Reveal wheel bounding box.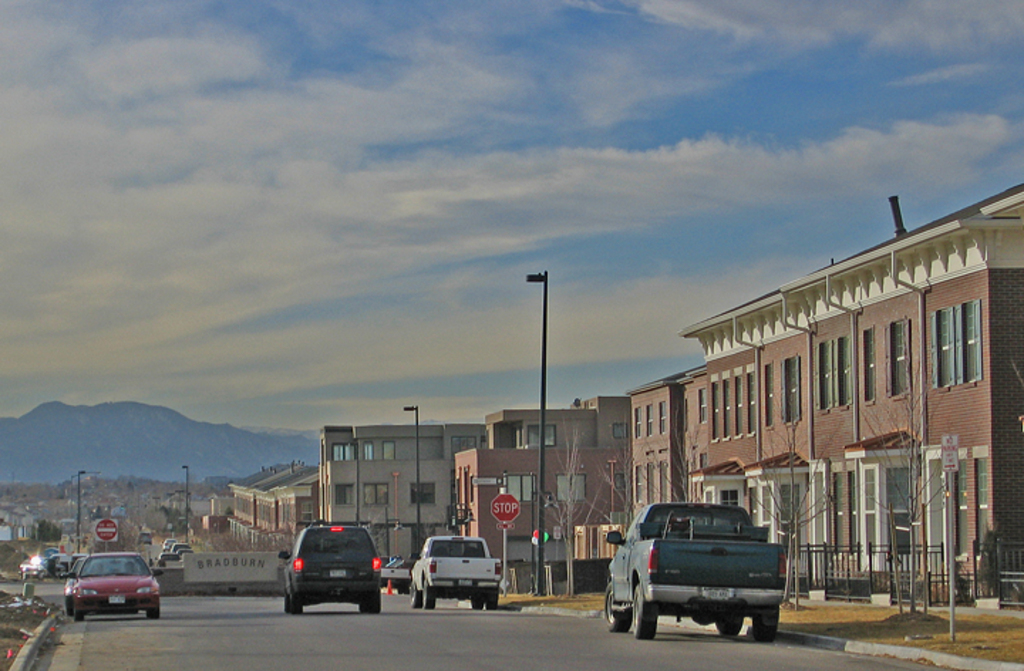
Revealed: (283,591,290,613).
